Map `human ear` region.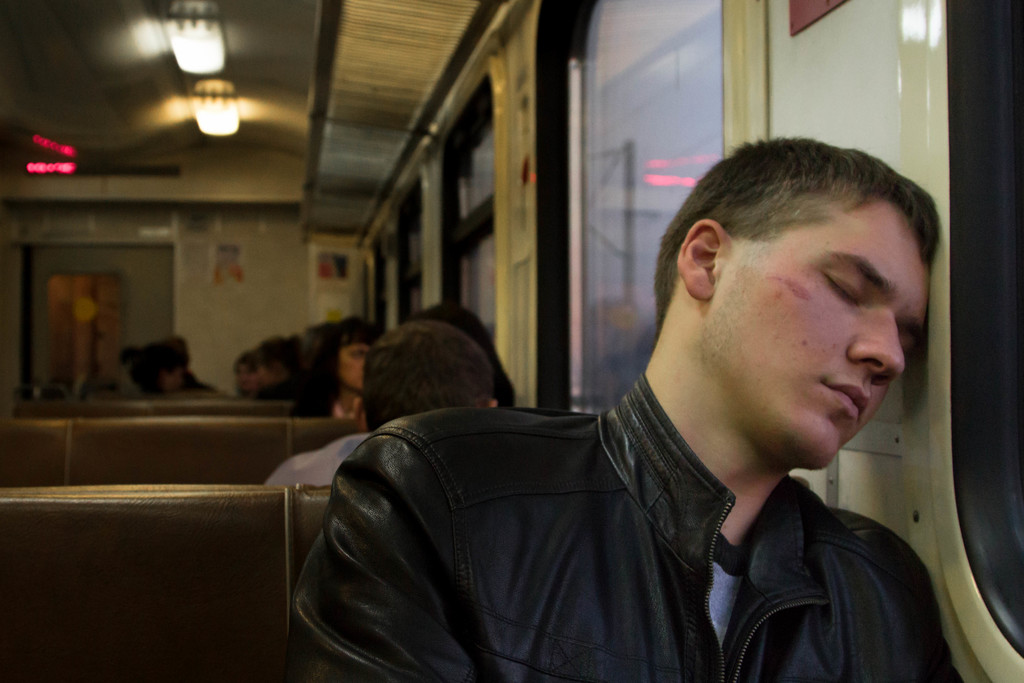
Mapped to <box>353,394,362,431</box>.
